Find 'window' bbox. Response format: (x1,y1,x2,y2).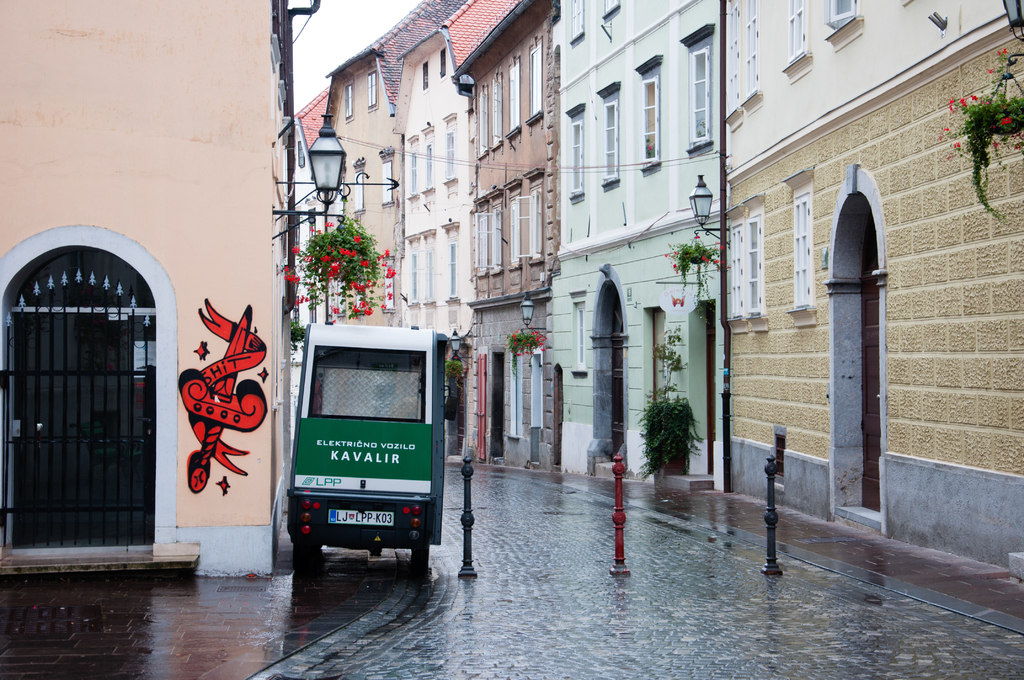
(360,59,384,113).
